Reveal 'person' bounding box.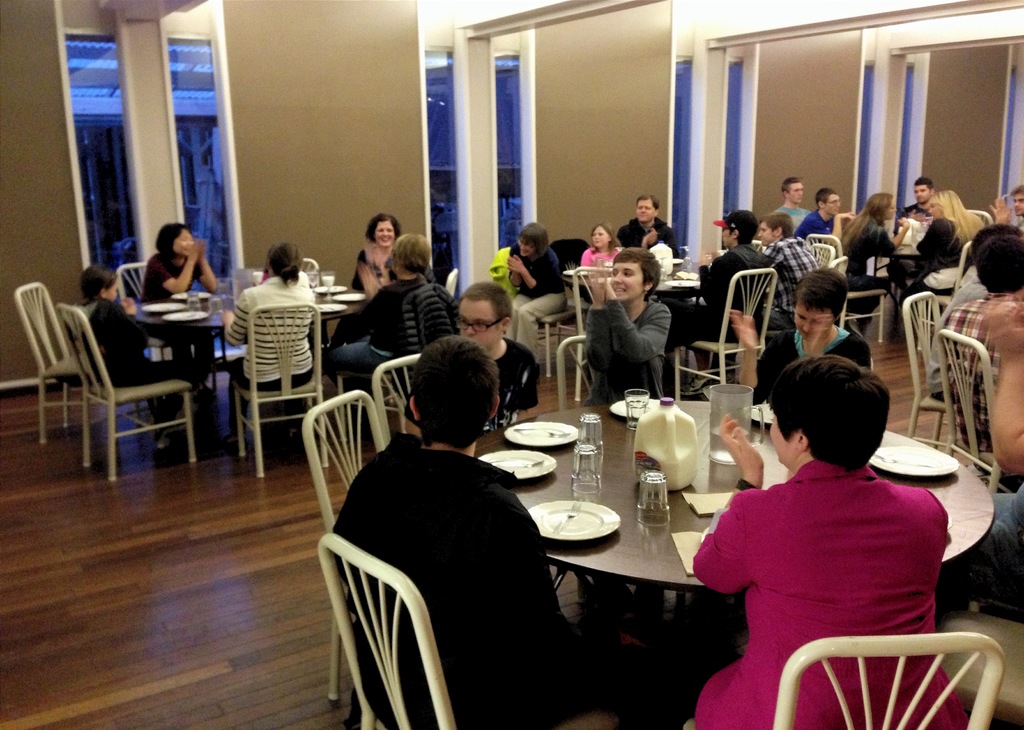
Revealed: region(351, 213, 401, 283).
